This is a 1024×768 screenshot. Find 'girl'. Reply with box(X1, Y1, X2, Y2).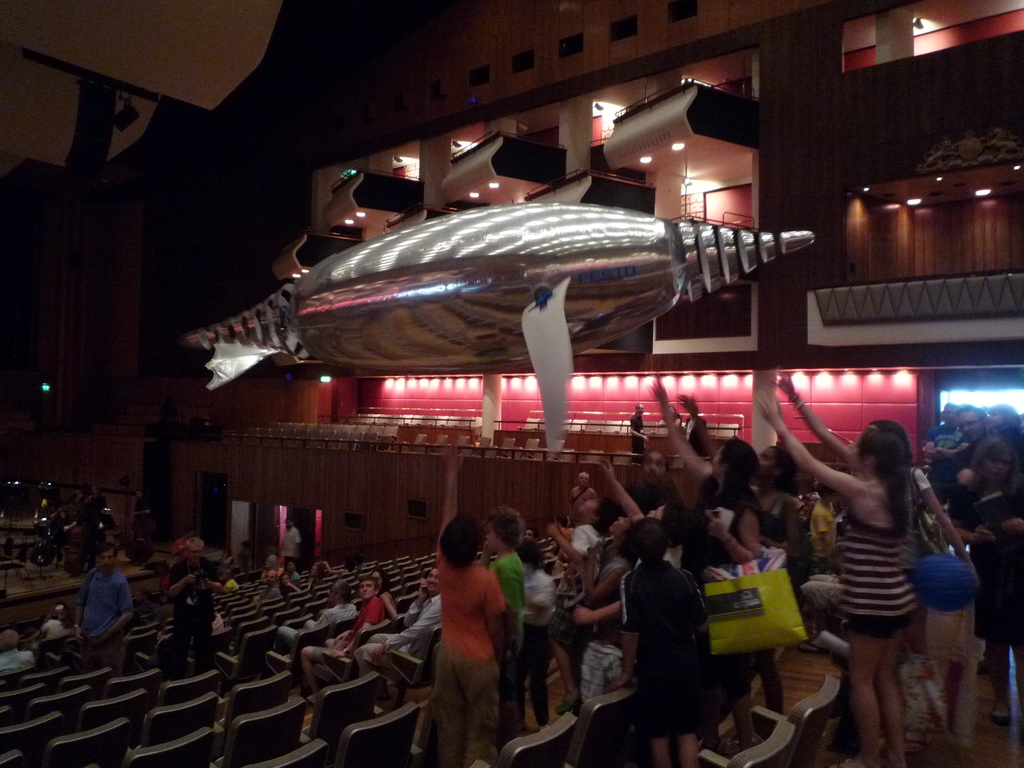
box(752, 396, 922, 767).
